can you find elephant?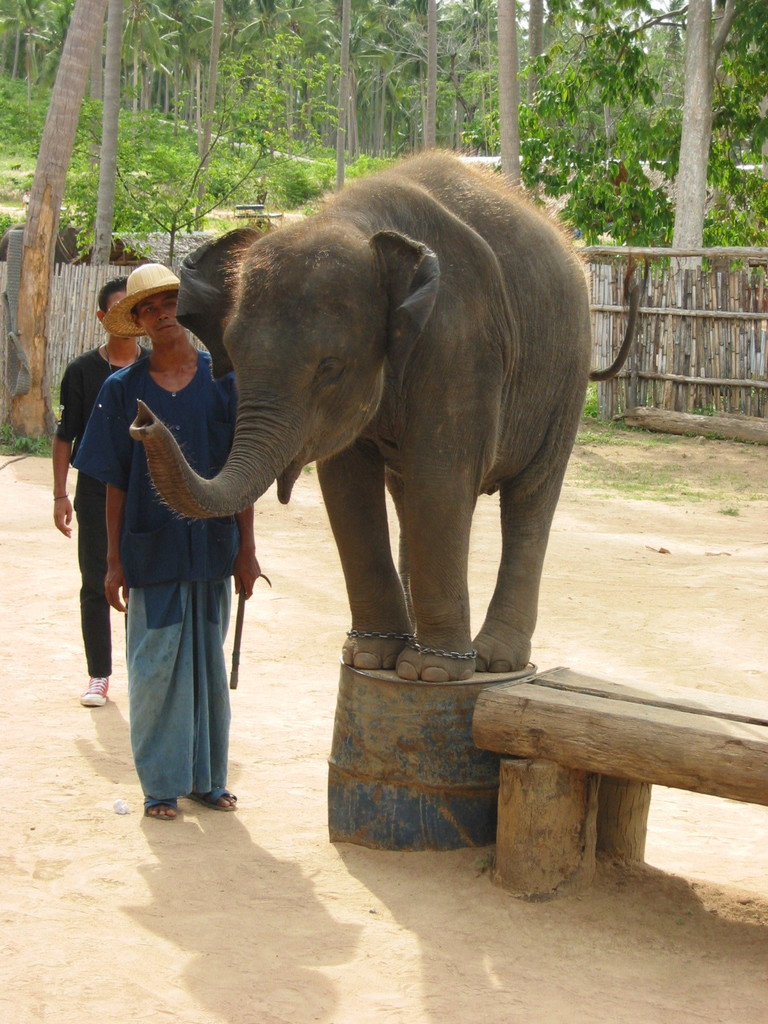
Yes, bounding box: (128, 152, 597, 691).
